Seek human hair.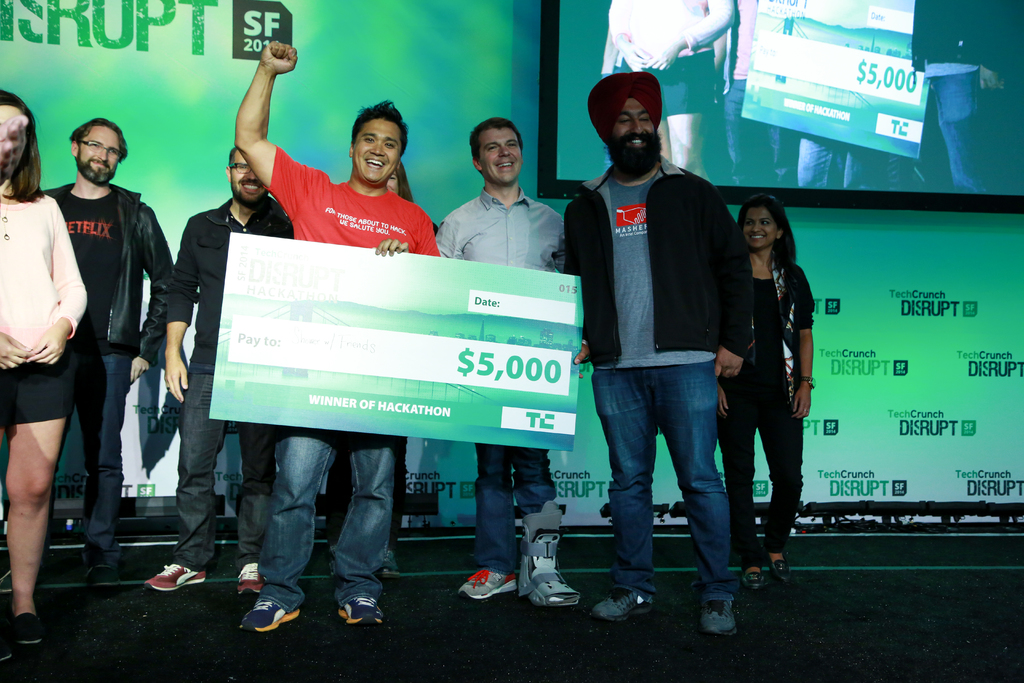
{"left": 227, "top": 149, "right": 237, "bottom": 183}.
